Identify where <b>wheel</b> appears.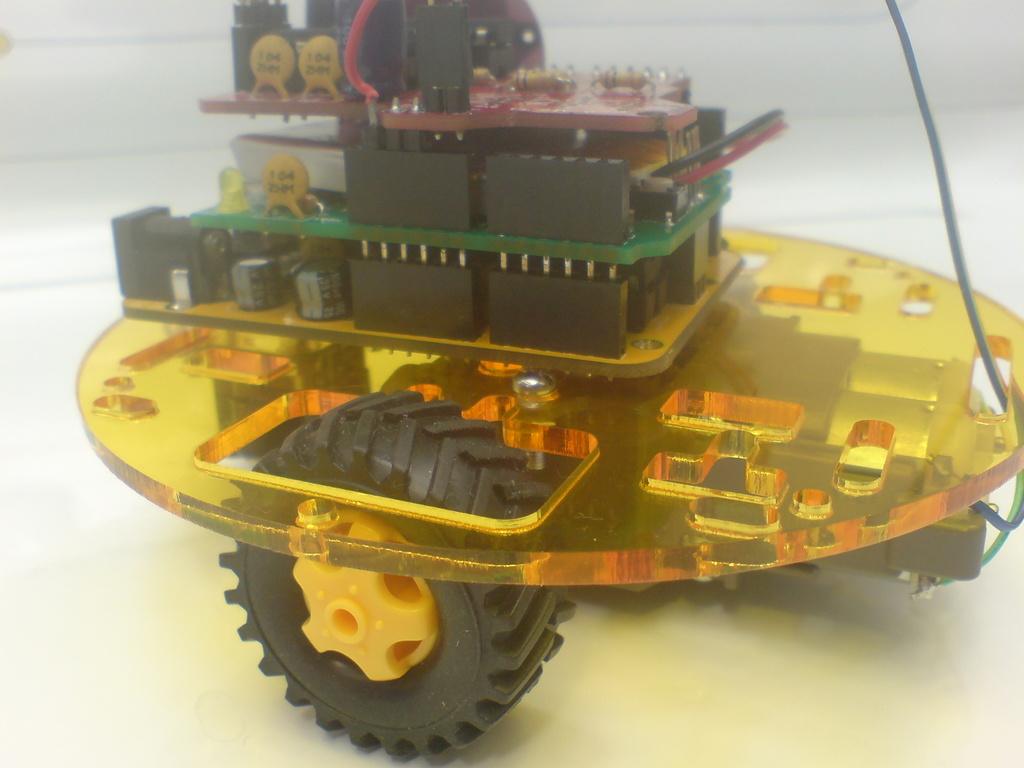
Appears at pyautogui.locateOnScreen(211, 561, 616, 757).
